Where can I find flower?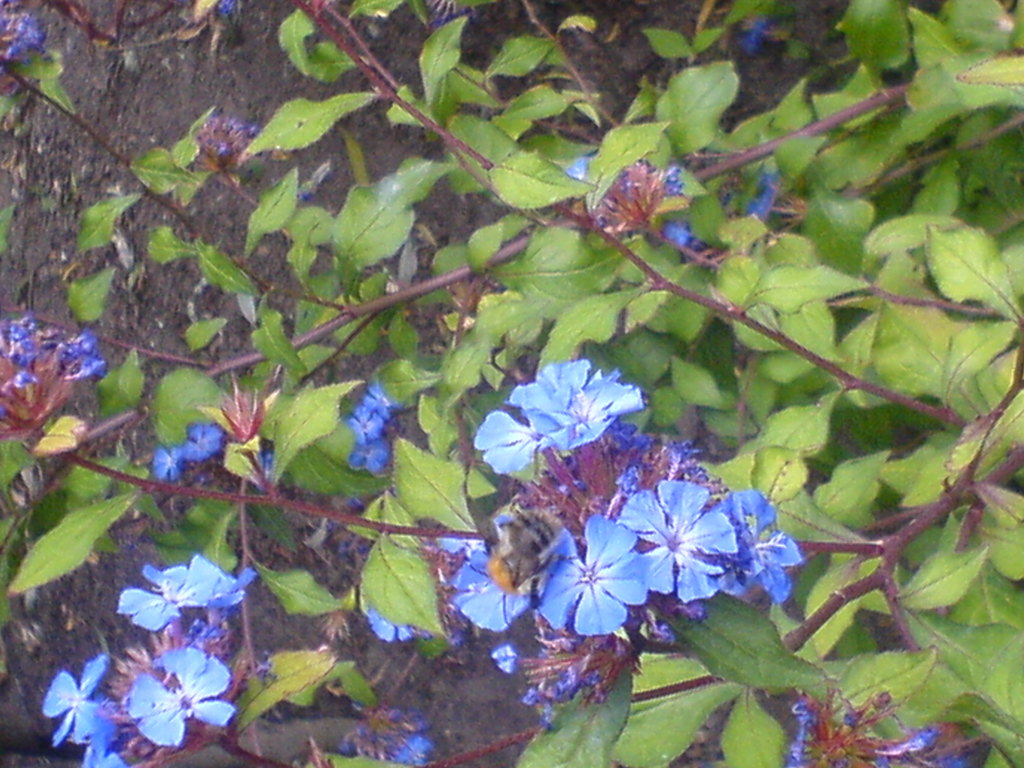
You can find it at 74:743:124:767.
